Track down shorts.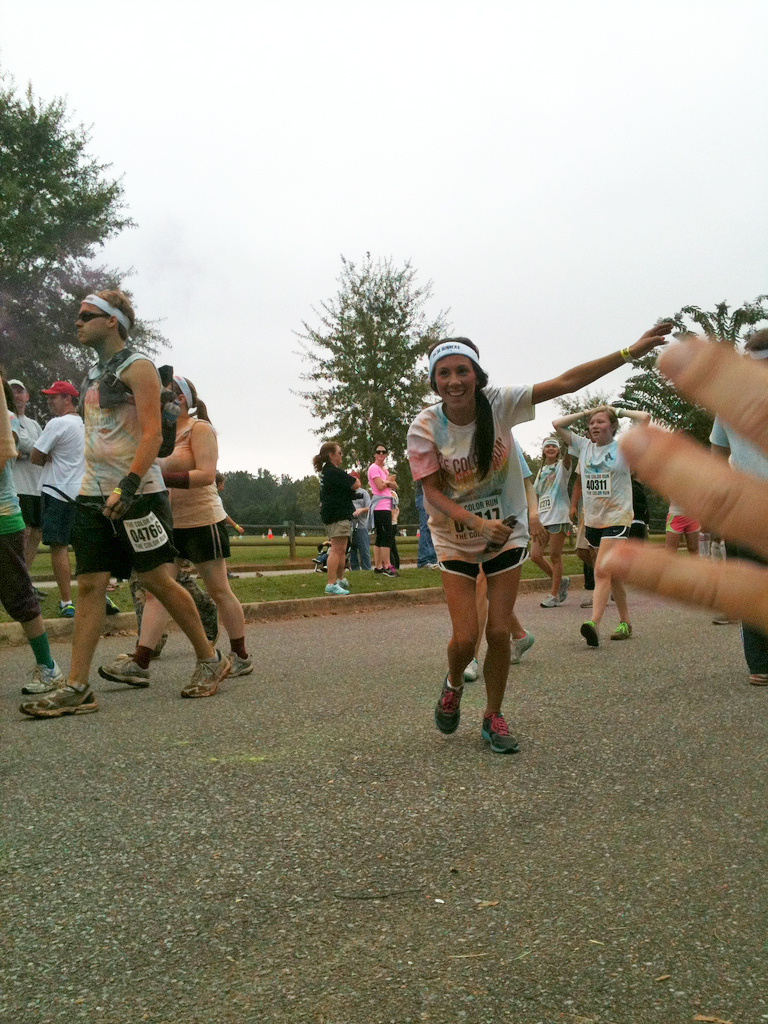
Tracked to [x1=0, y1=533, x2=39, y2=619].
